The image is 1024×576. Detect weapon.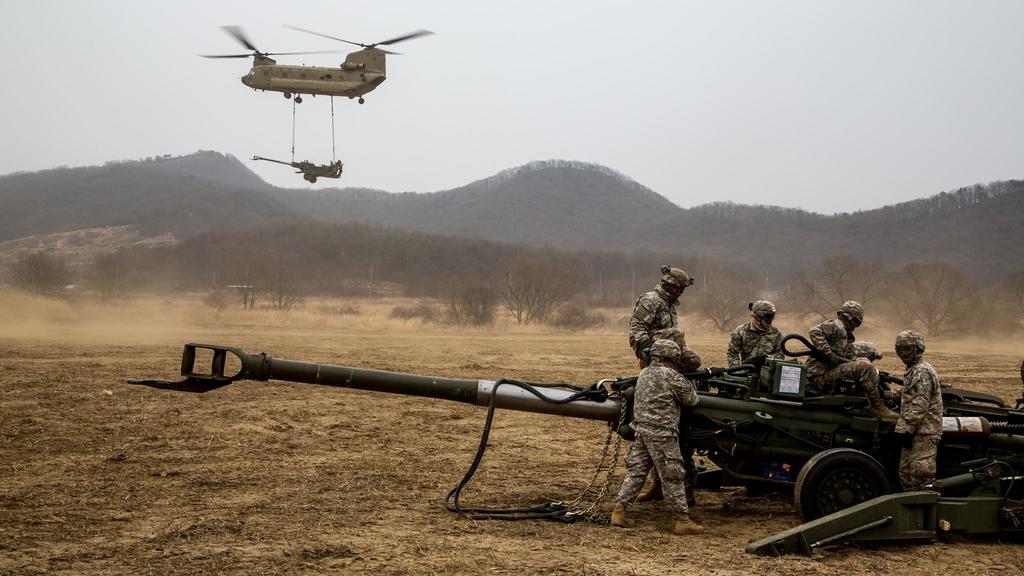
Detection: {"x1": 126, "y1": 340, "x2": 1023, "y2": 562}.
